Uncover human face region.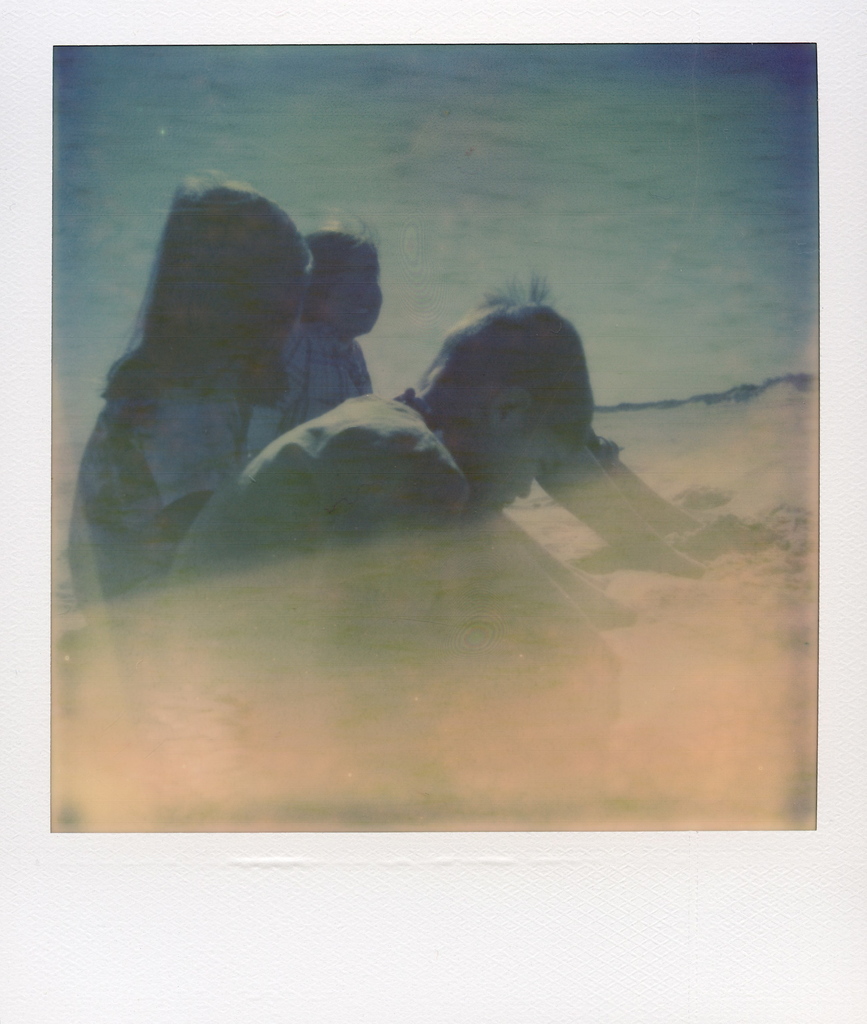
Uncovered: (x1=324, y1=246, x2=384, y2=330).
